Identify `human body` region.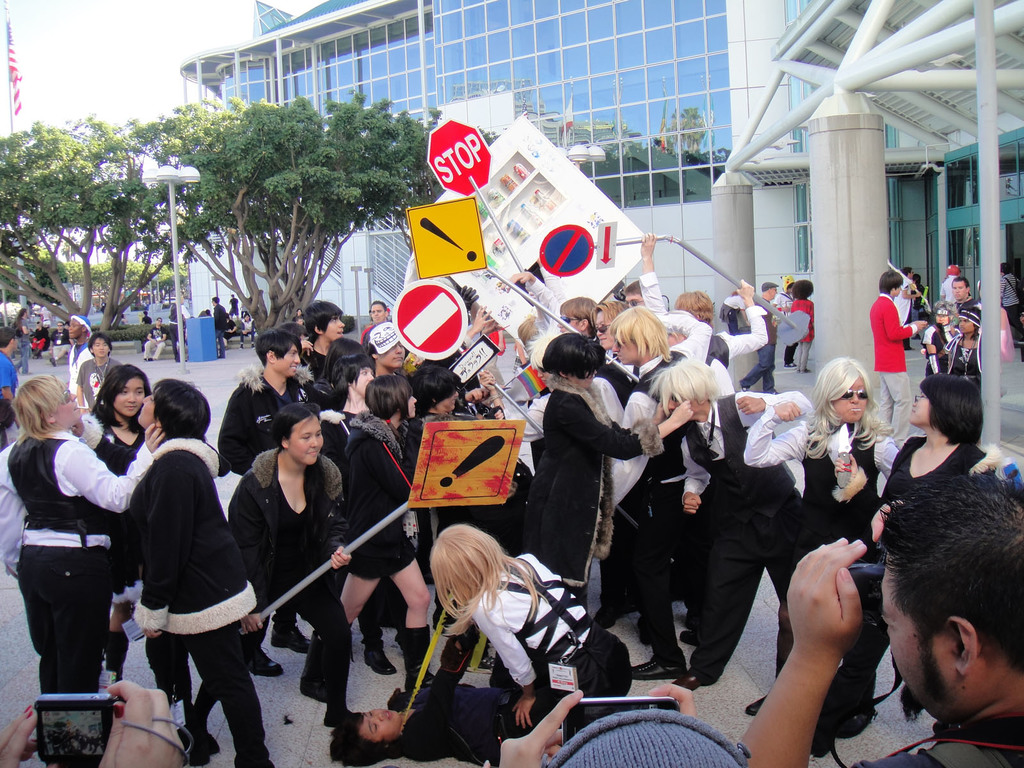
Region: bbox=(739, 281, 776, 389).
